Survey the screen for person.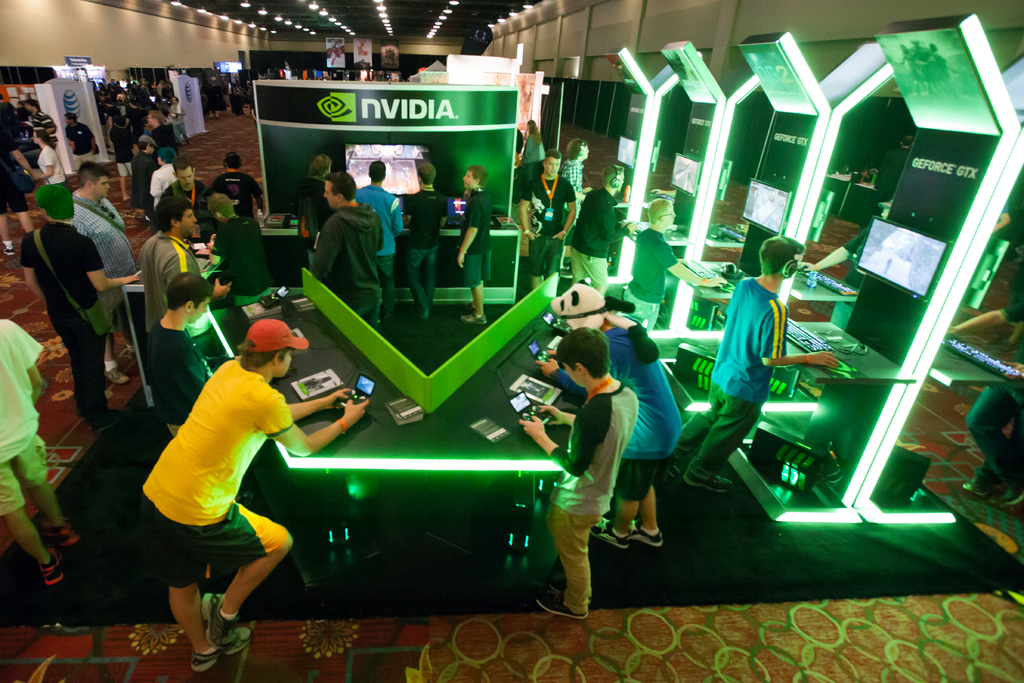
Survey found: x1=525, y1=272, x2=684, y2=557.
